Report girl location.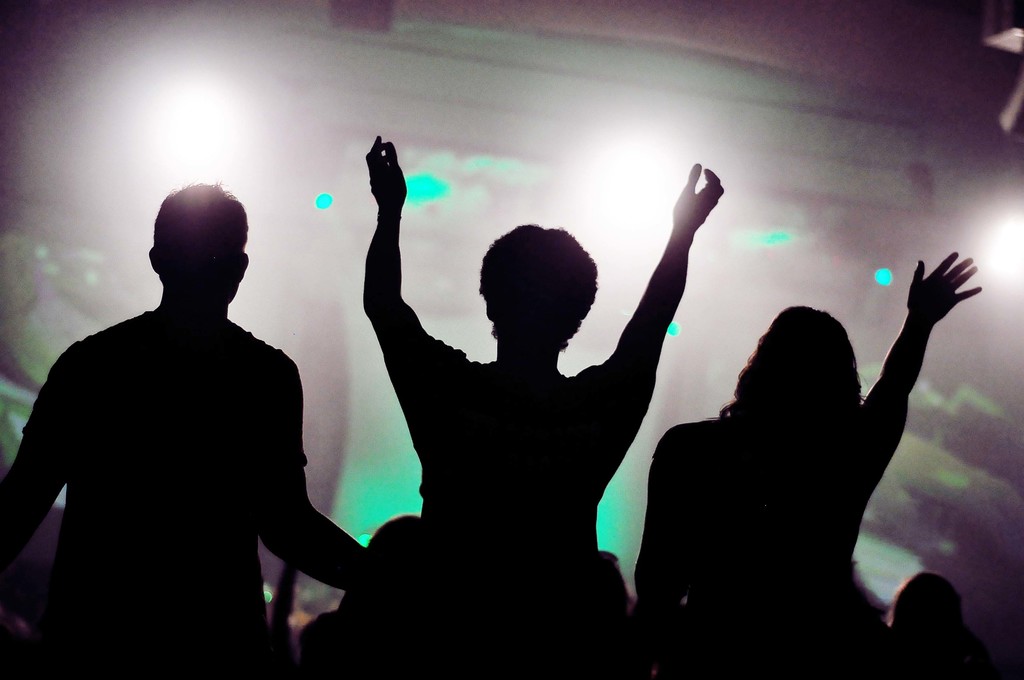
Report: 627:255:966:674.
